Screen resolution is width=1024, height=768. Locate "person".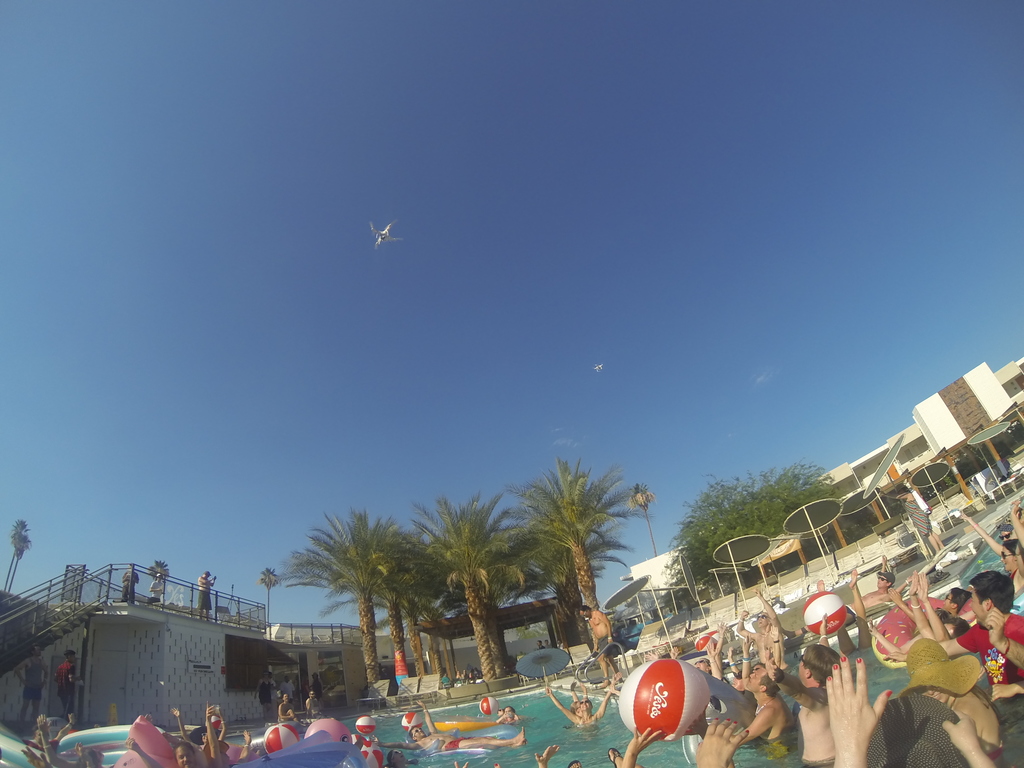
x1=545 y1=680 x2=615 y2=730.
